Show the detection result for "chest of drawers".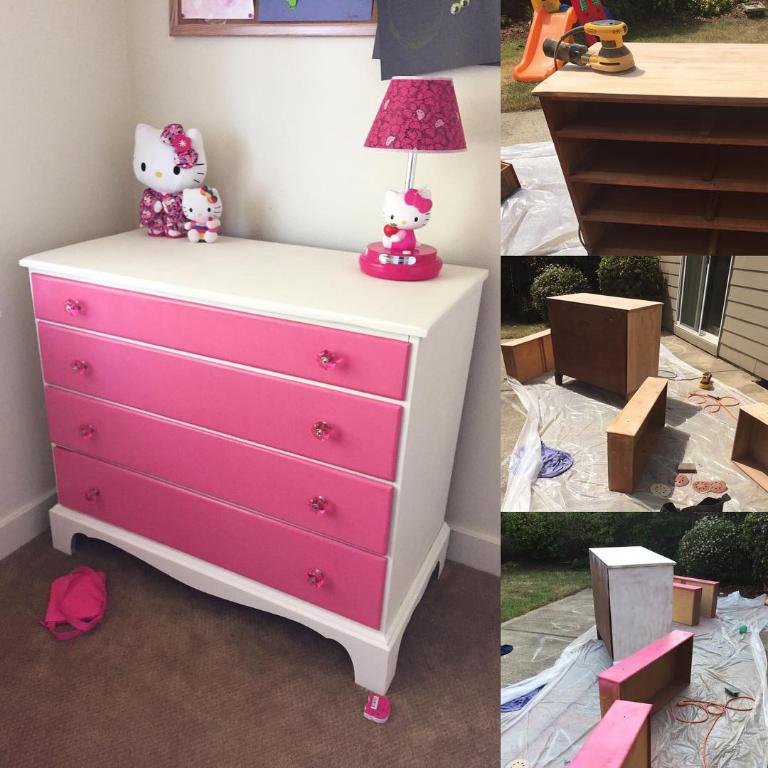
box(19, 216, 486, 695).
